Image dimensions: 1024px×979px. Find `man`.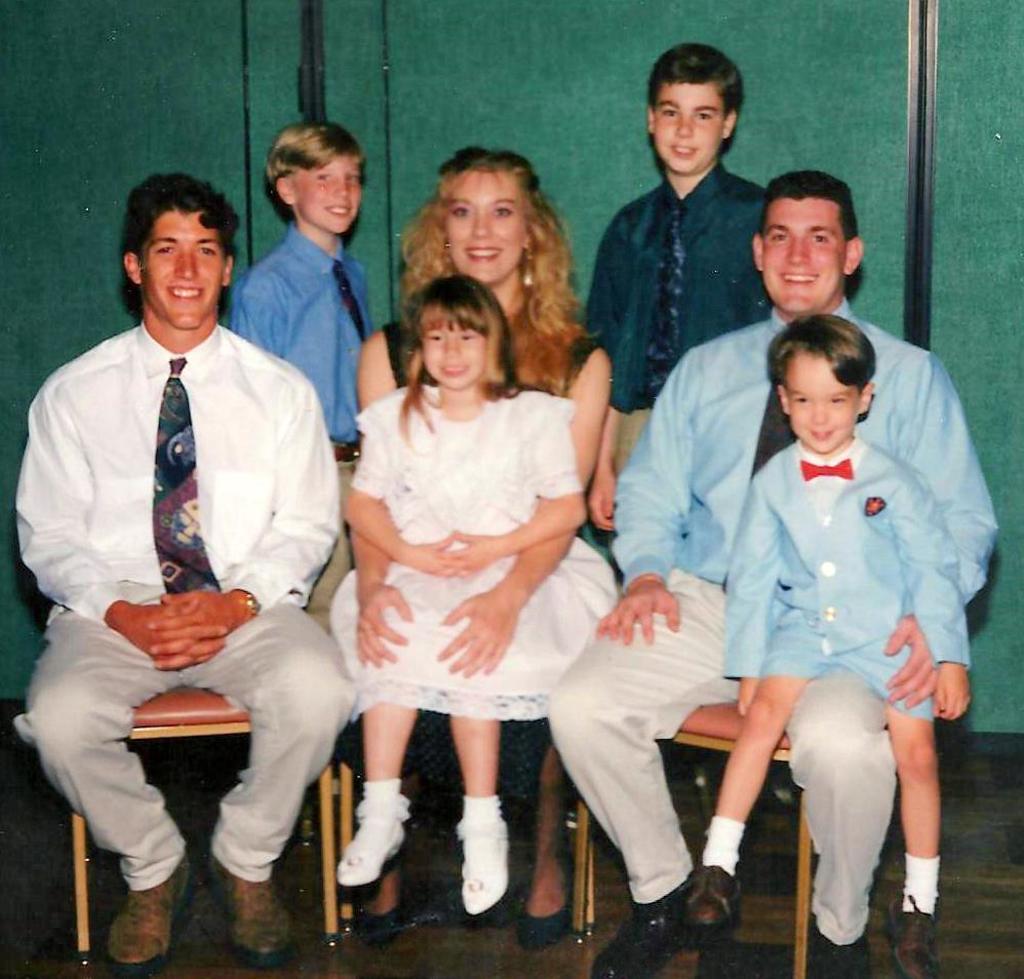
bbox=[11, 171, 363, 976].
